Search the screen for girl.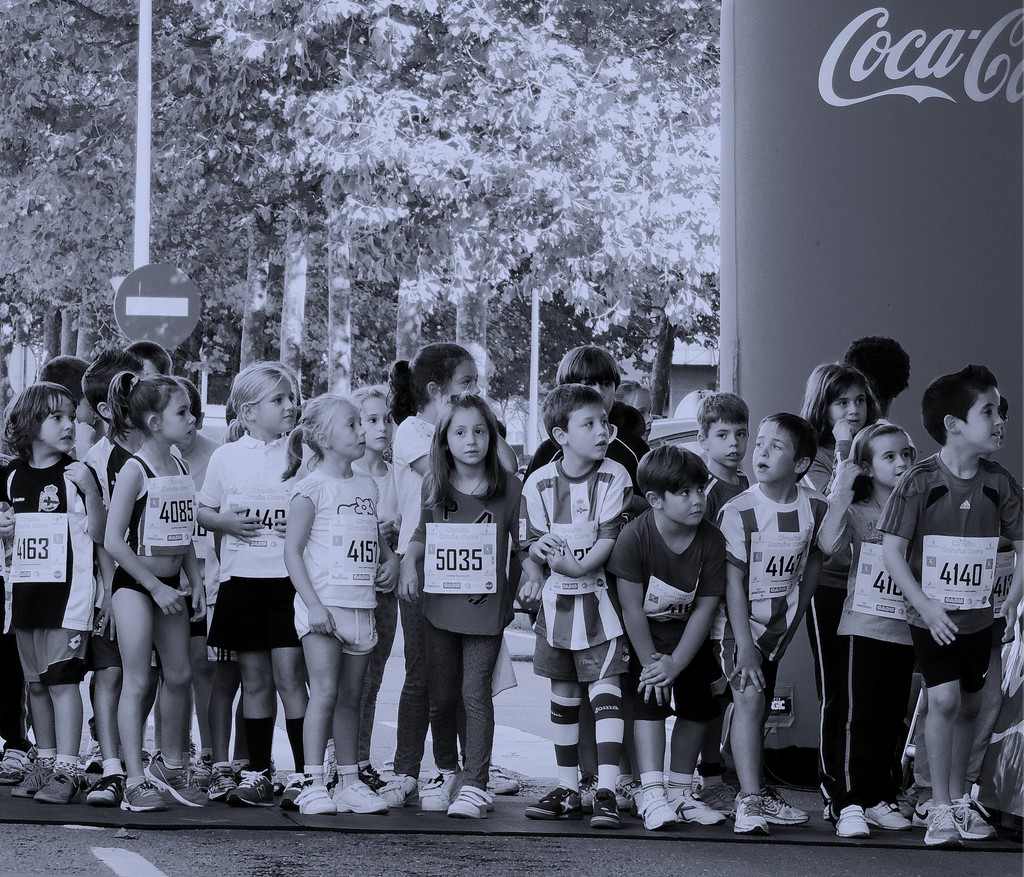
Found at <box>197,358,313,802</box>.
